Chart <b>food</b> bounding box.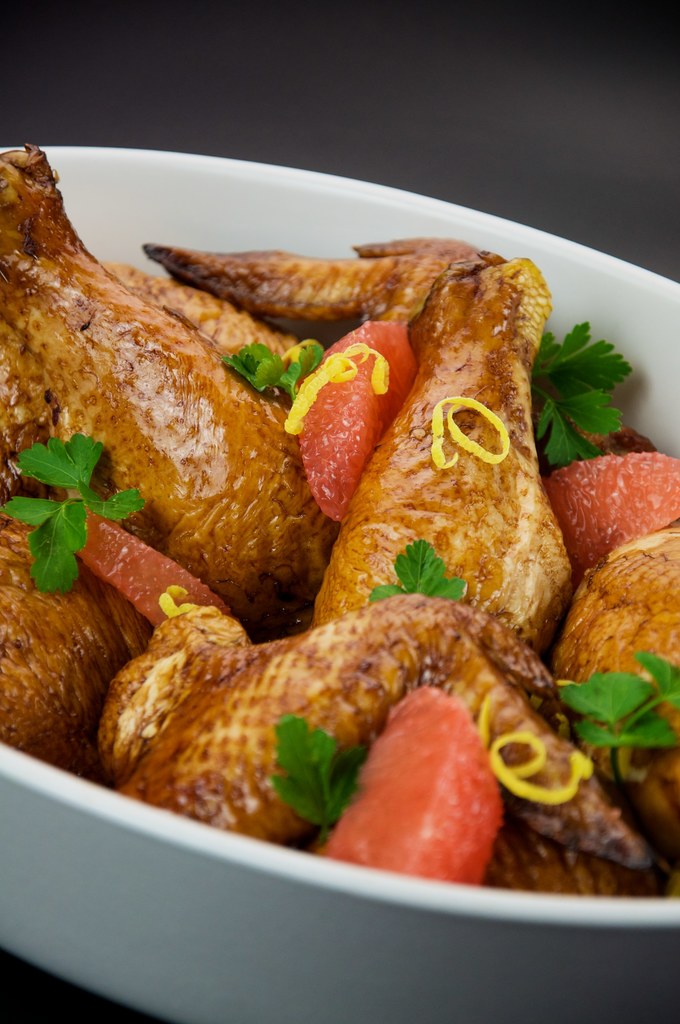
Charted: (left=1, top=134, right=679, bottom=899).
